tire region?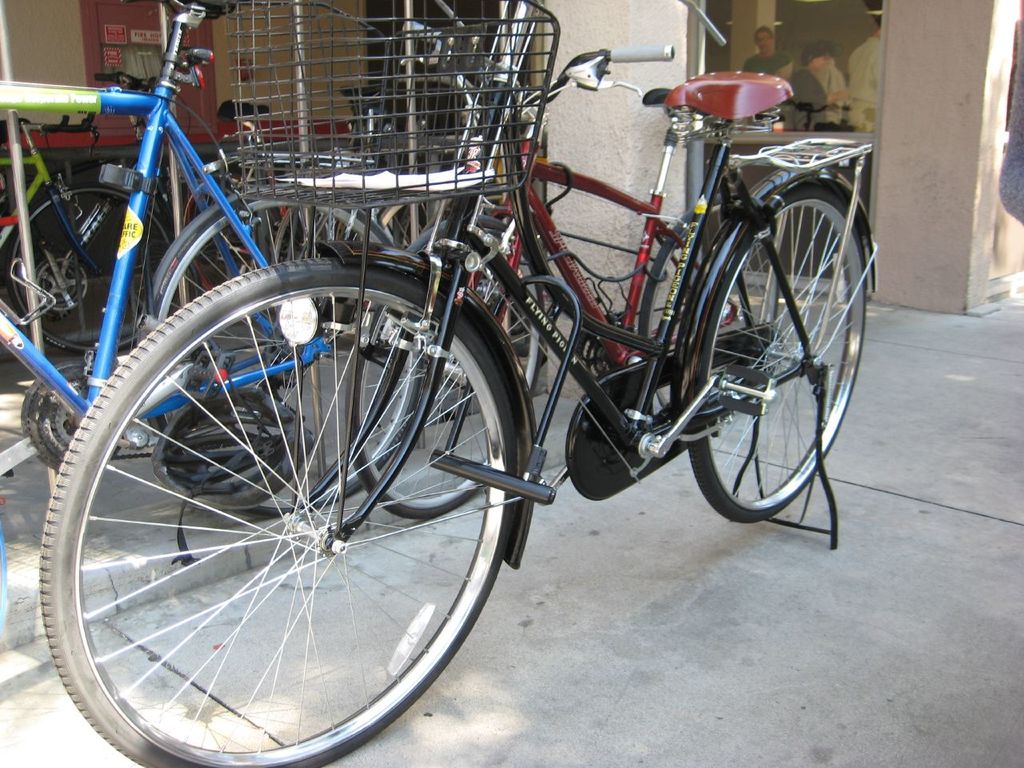
bbox(342, 222, 550, 518)
